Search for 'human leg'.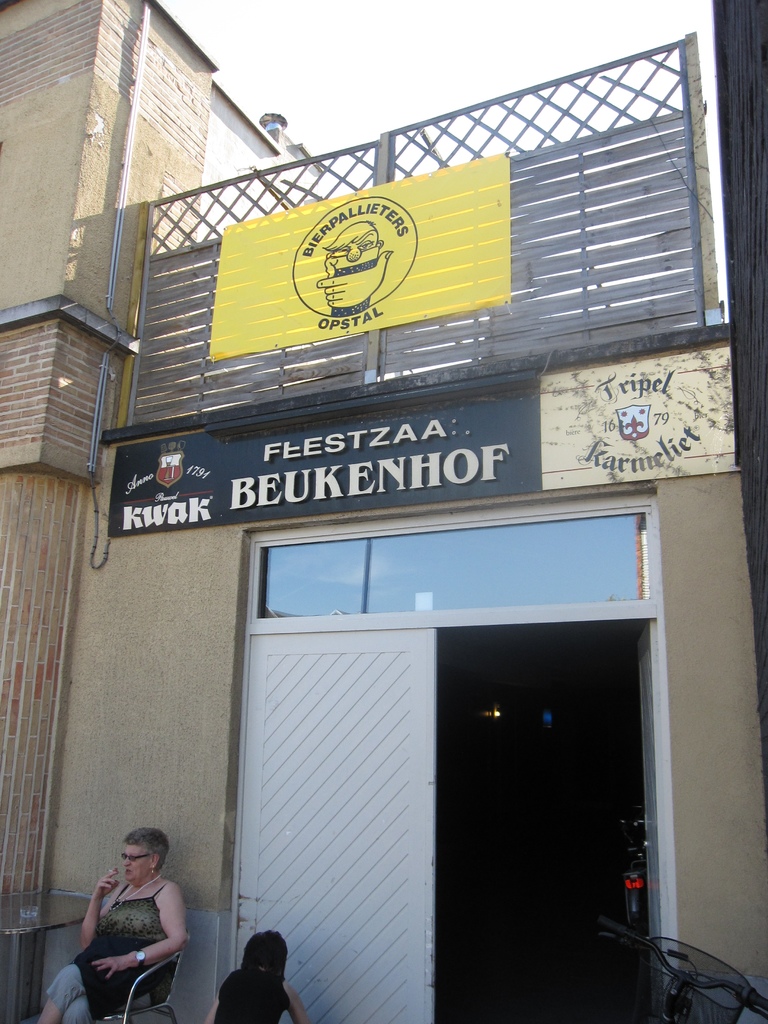
Found at bbox(36, 955, 88, 1023).
